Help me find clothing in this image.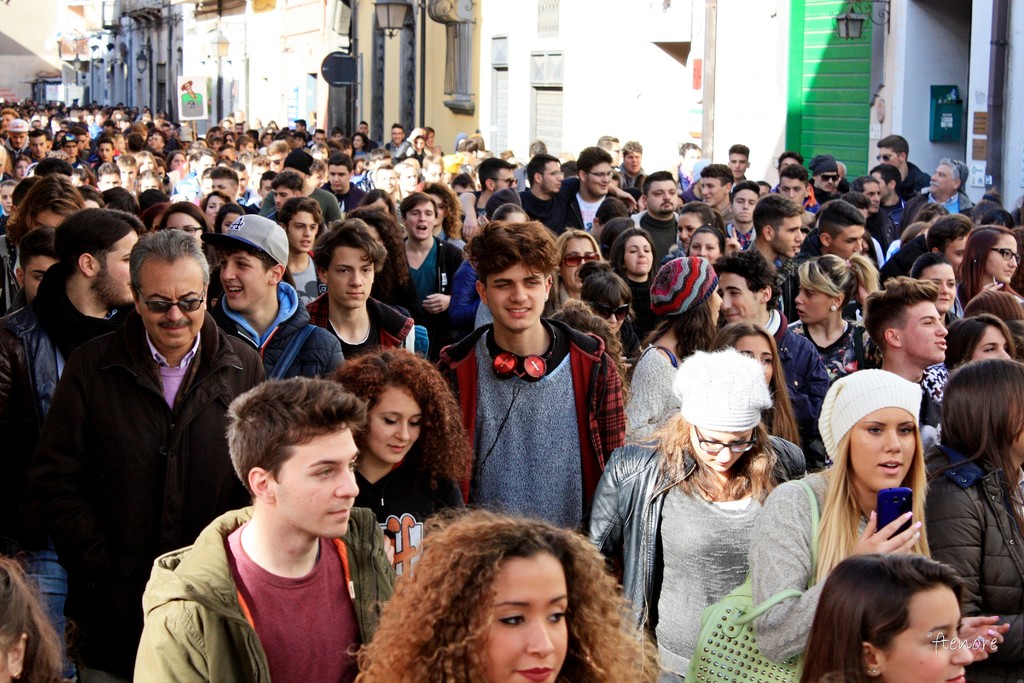
Found it: box=[405, 238, 452, 336].
